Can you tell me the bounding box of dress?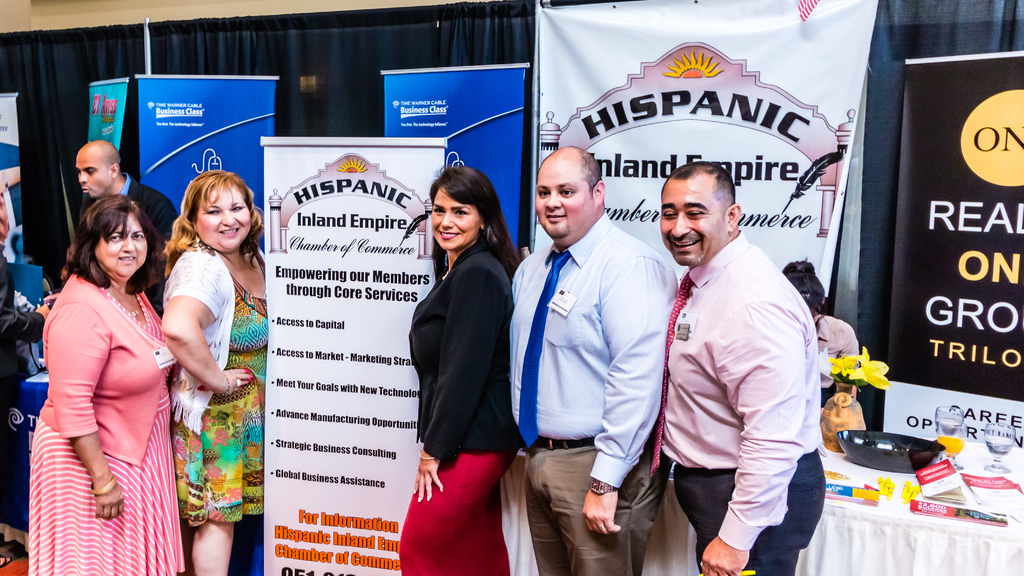
(42, 198, 180, 575).
